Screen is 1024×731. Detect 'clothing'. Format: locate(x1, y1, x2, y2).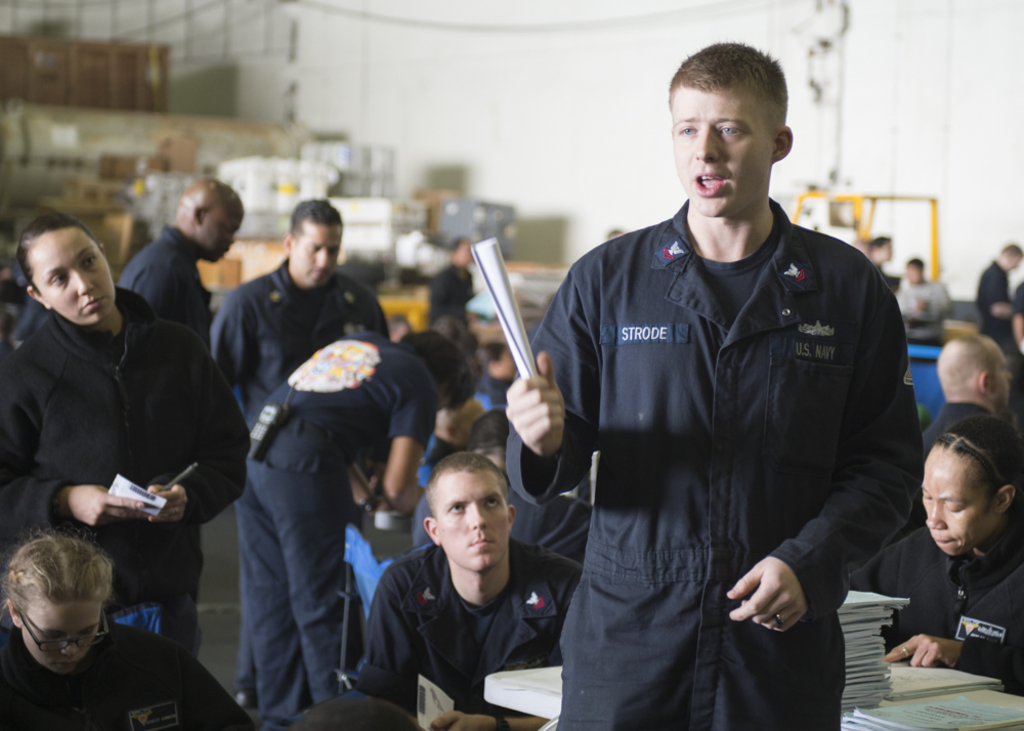
locate(0, 619, 253, 730).
